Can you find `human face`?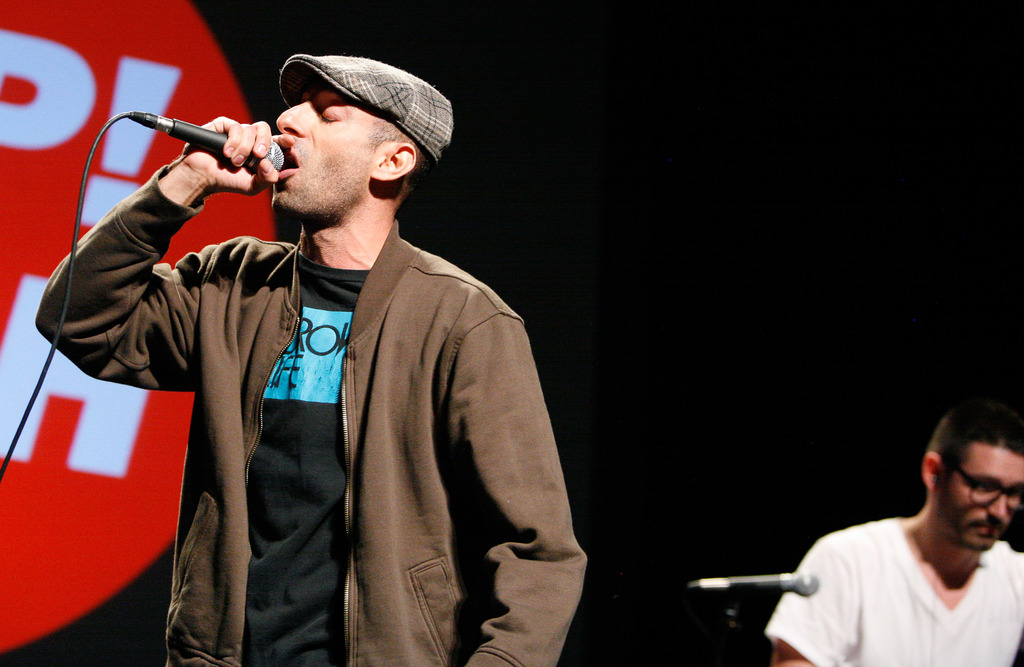
Yes, bounding box: region(275, 81, 370, 216).
